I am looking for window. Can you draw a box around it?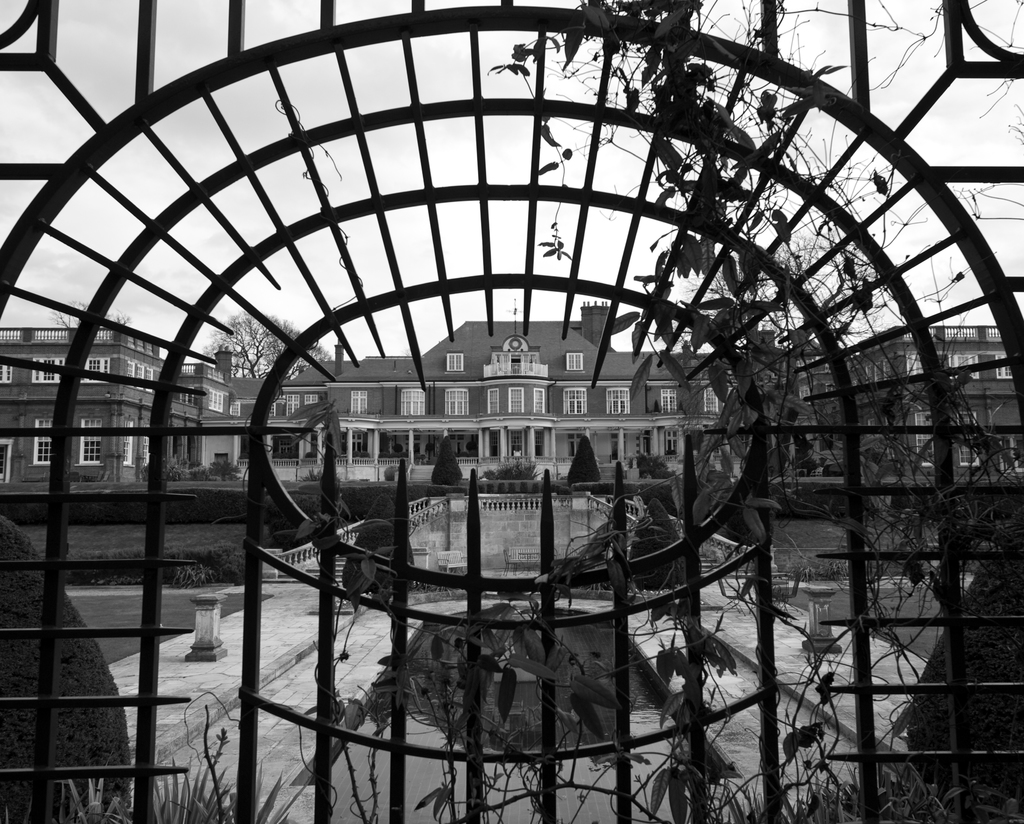
Sure, the bounding box is <bbox>31, 357, 65, 382</bbox>.
